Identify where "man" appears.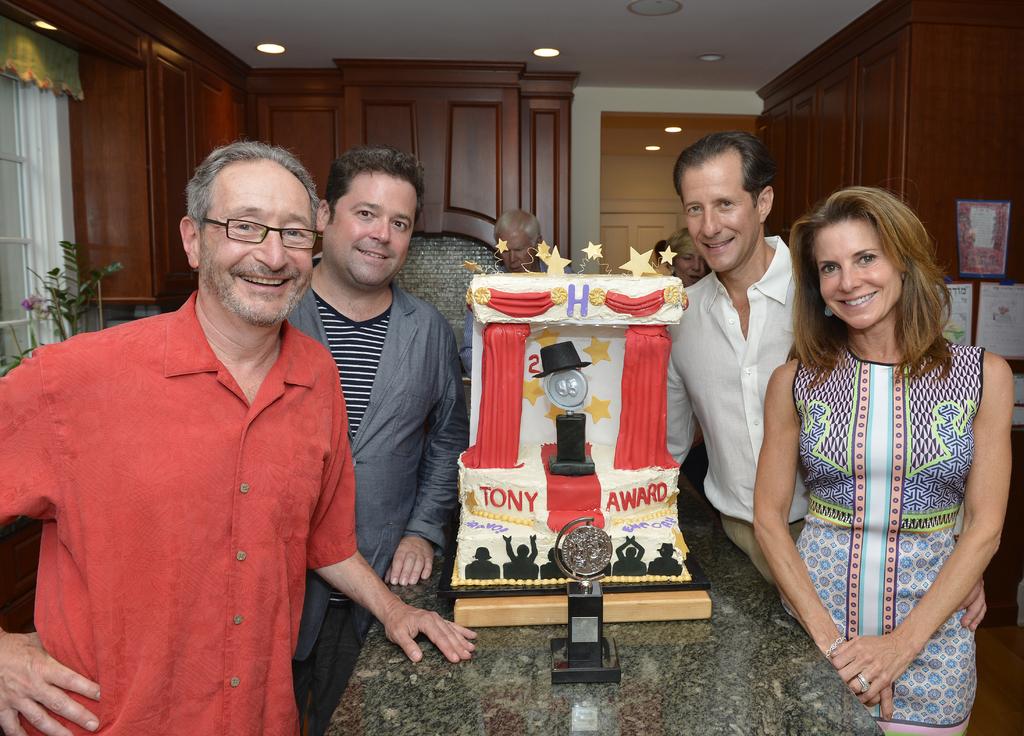
Appears at bbox=[655, 136, 990, 642].
